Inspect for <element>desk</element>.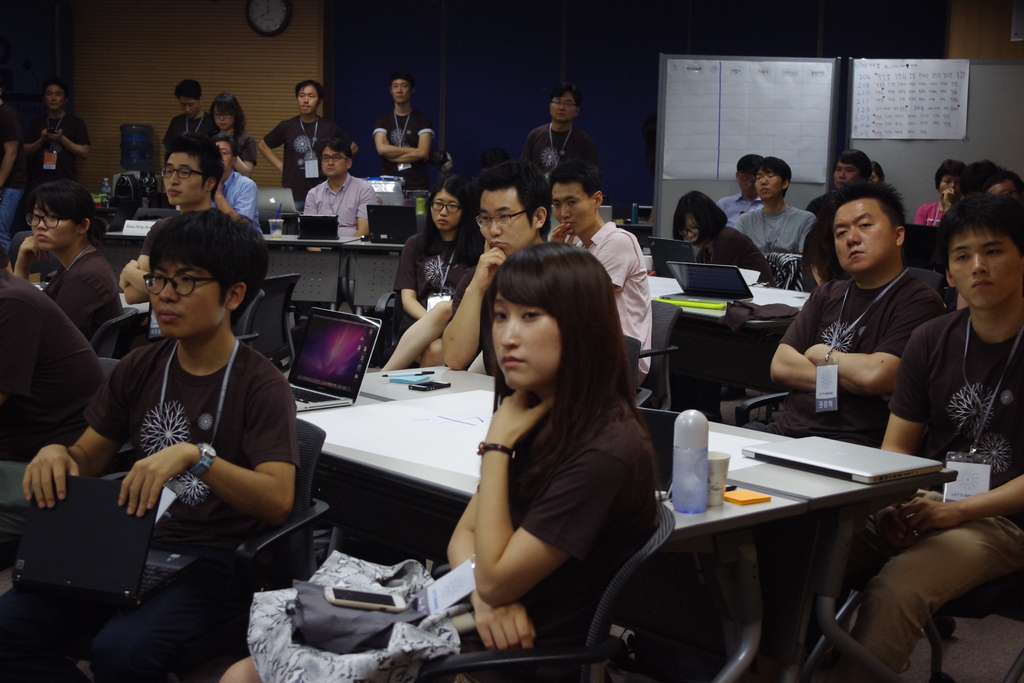
Inspection: 103,230,409,317.
